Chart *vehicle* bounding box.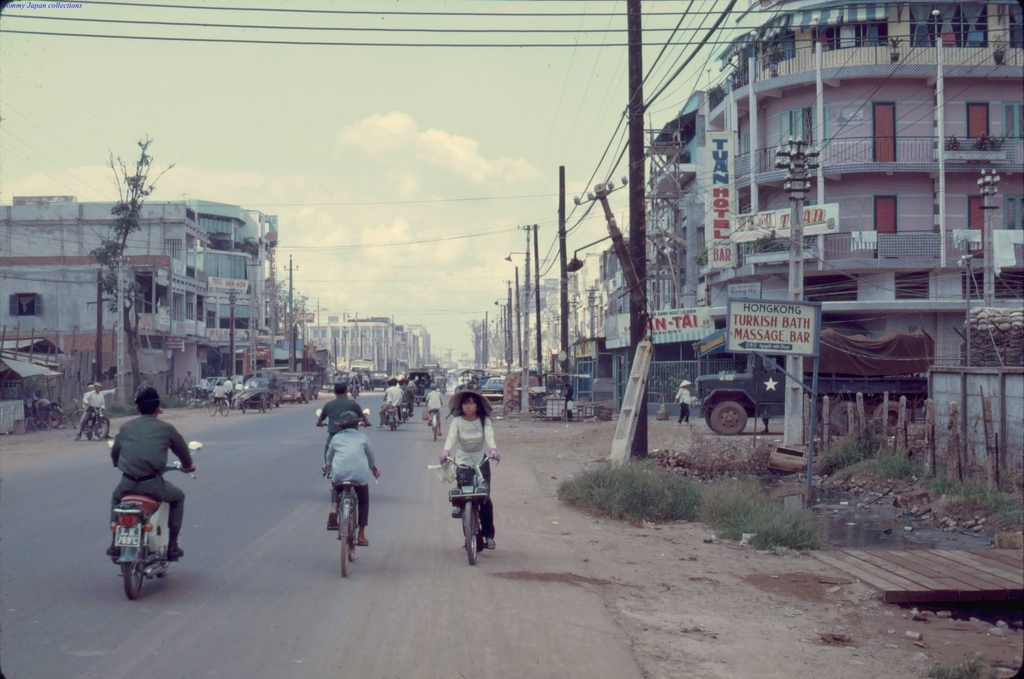
Charted: x1=326 y1=470 x2=368 y2=577.
